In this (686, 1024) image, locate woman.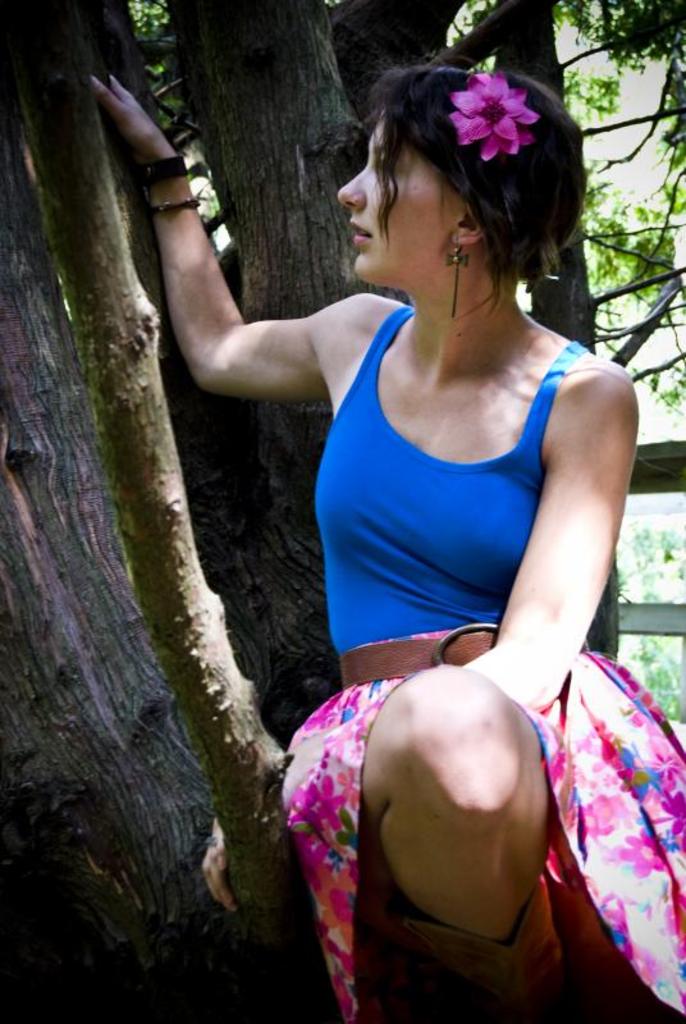
Bounding box: bbox=[86, 14, 685, 1023].
